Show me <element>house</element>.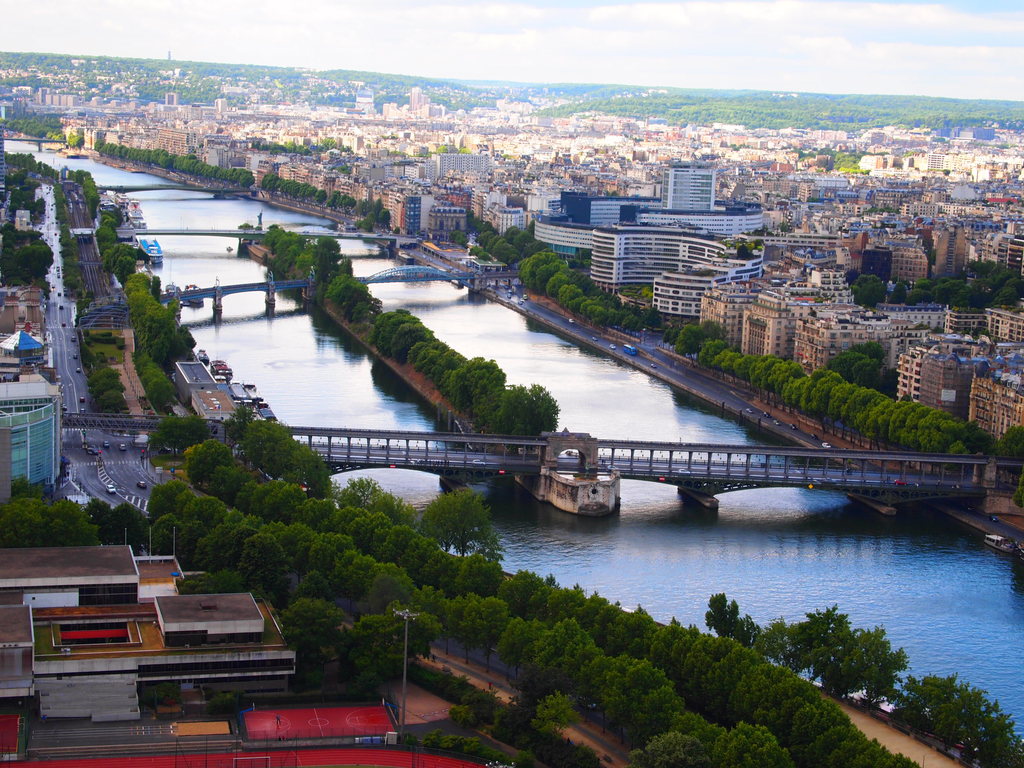
<element>house</element> is here: x1=886 y1=344 x2=972 y2=406.
